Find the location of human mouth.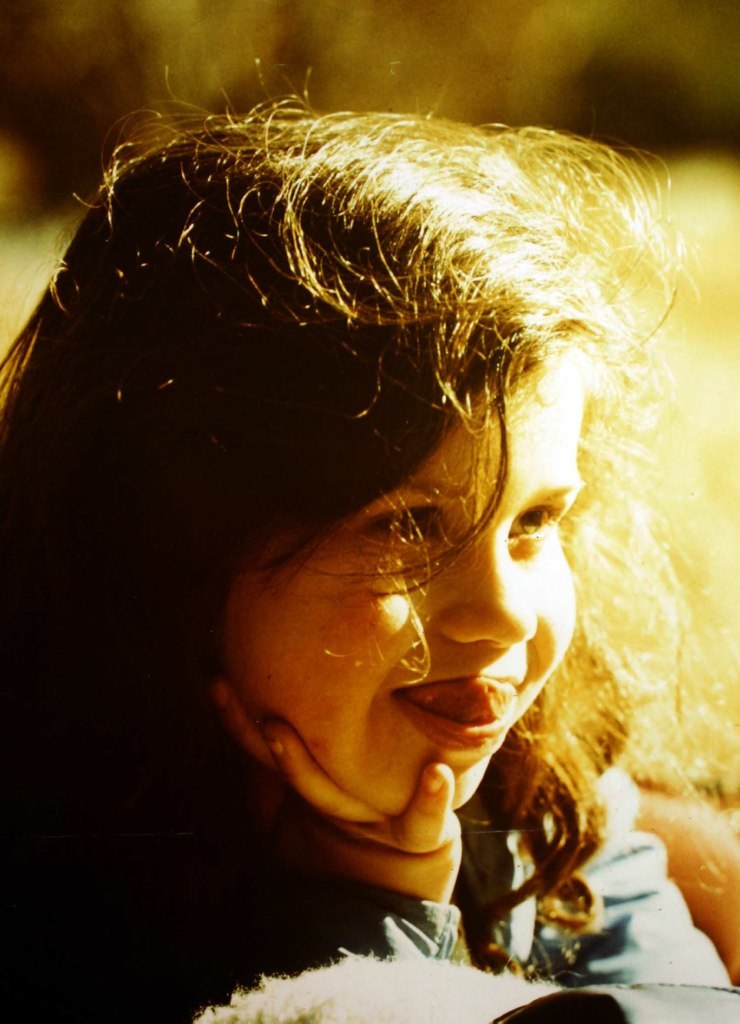
Location: 389, 673, 522, 750.
